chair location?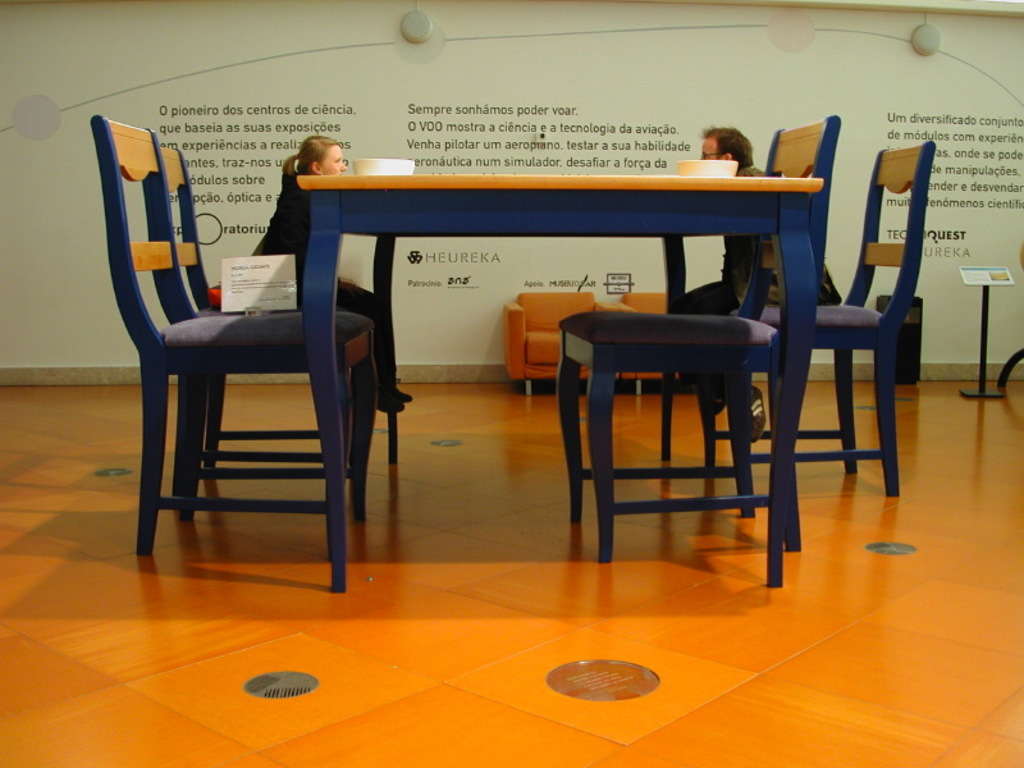
x1=616 y1=292 x2=684 y2=396
